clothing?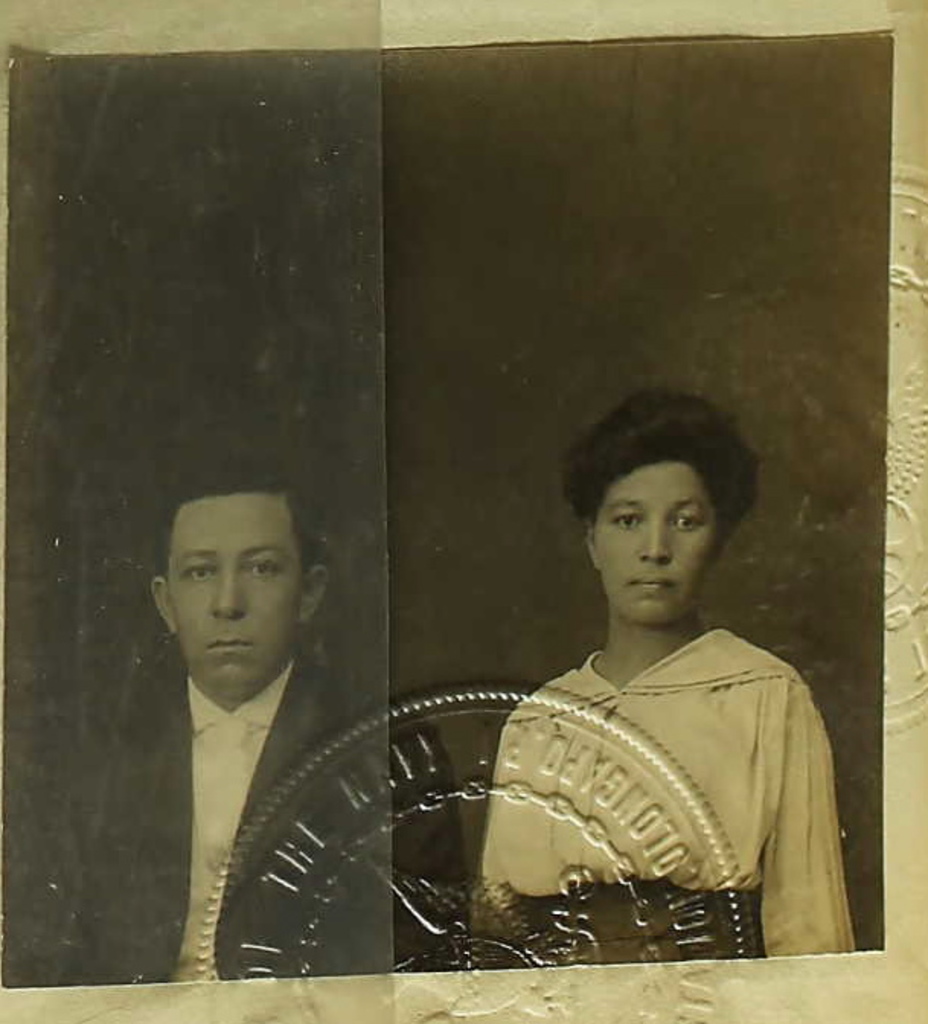
[456, 544, 867, 989]
